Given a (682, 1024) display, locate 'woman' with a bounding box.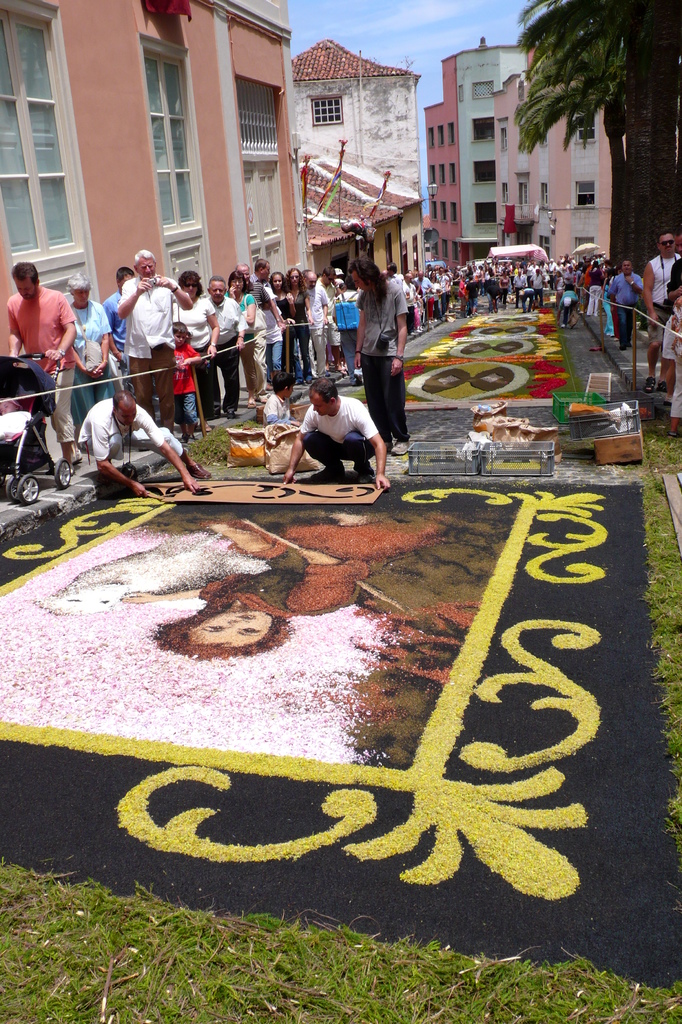
Located: <region>430, 270, 441, 317</region>.
